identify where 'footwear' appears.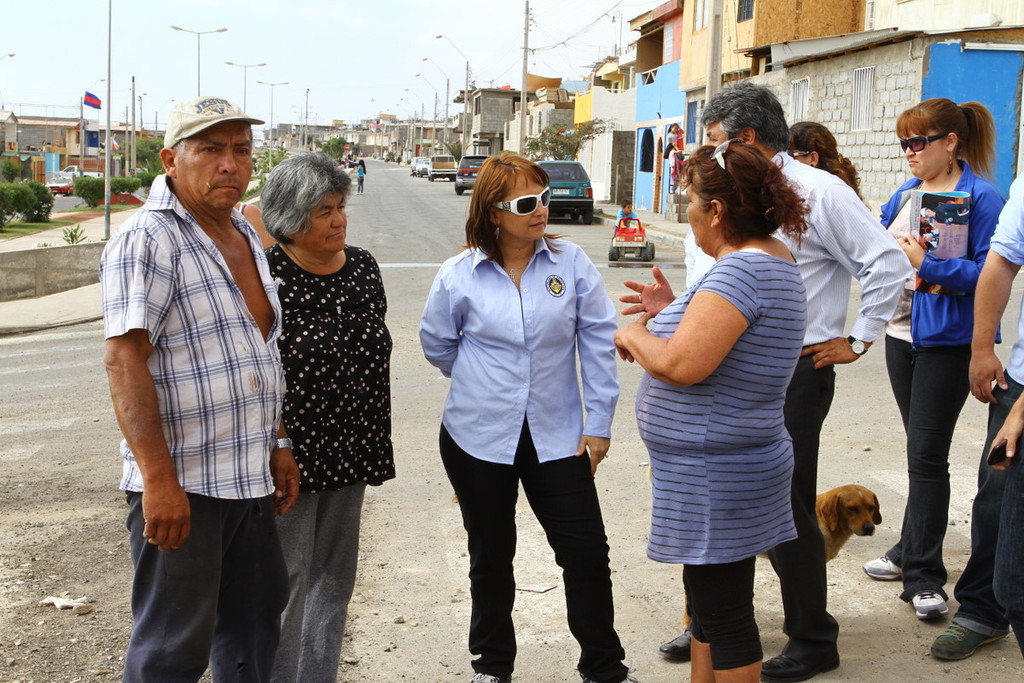
Appears at left=930, top=622, right=1004, bottom=663.
